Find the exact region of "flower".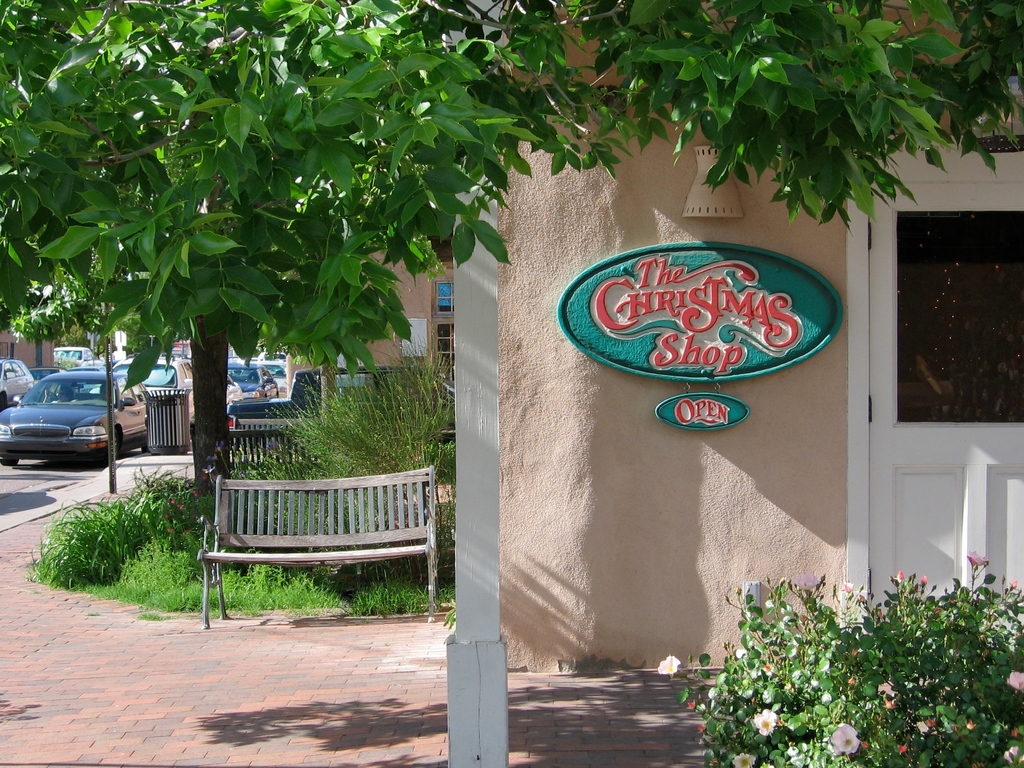
Exact region: bbox(1004, 748, 1023, 764).
